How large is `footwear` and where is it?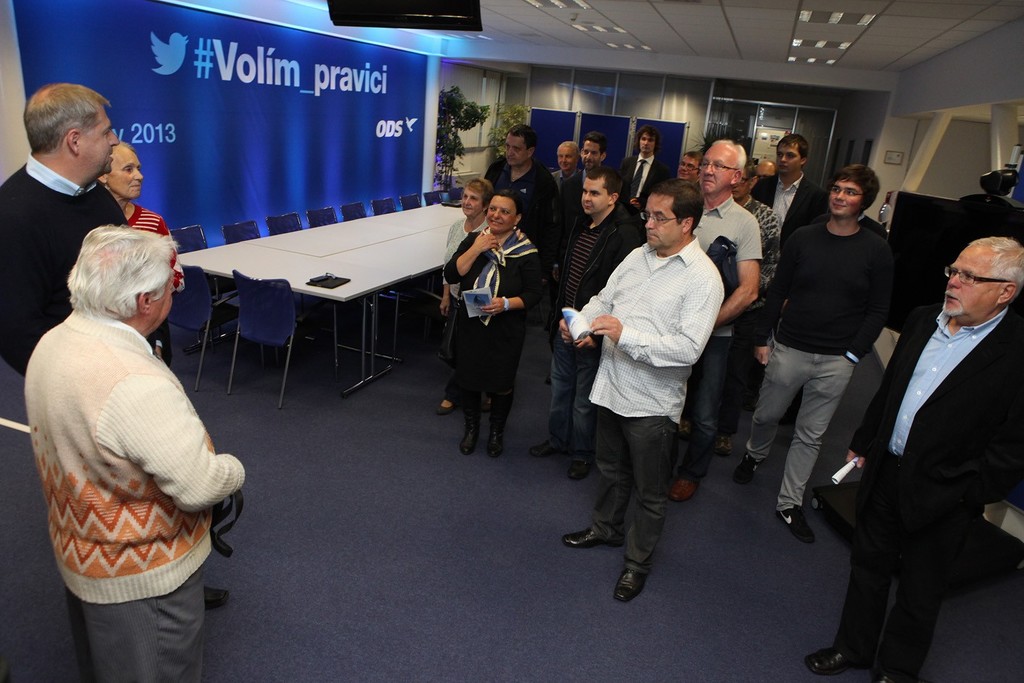
Bounding box: detection(207, 579, 233, 617).
